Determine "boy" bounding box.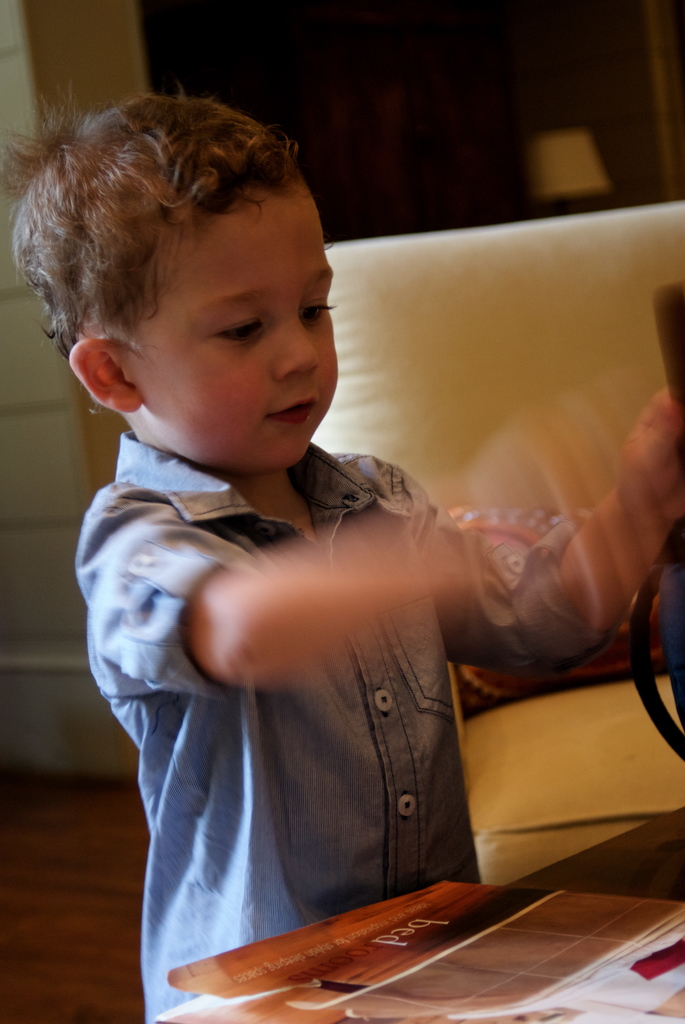
Determined: (13, 98, 527, 850).
